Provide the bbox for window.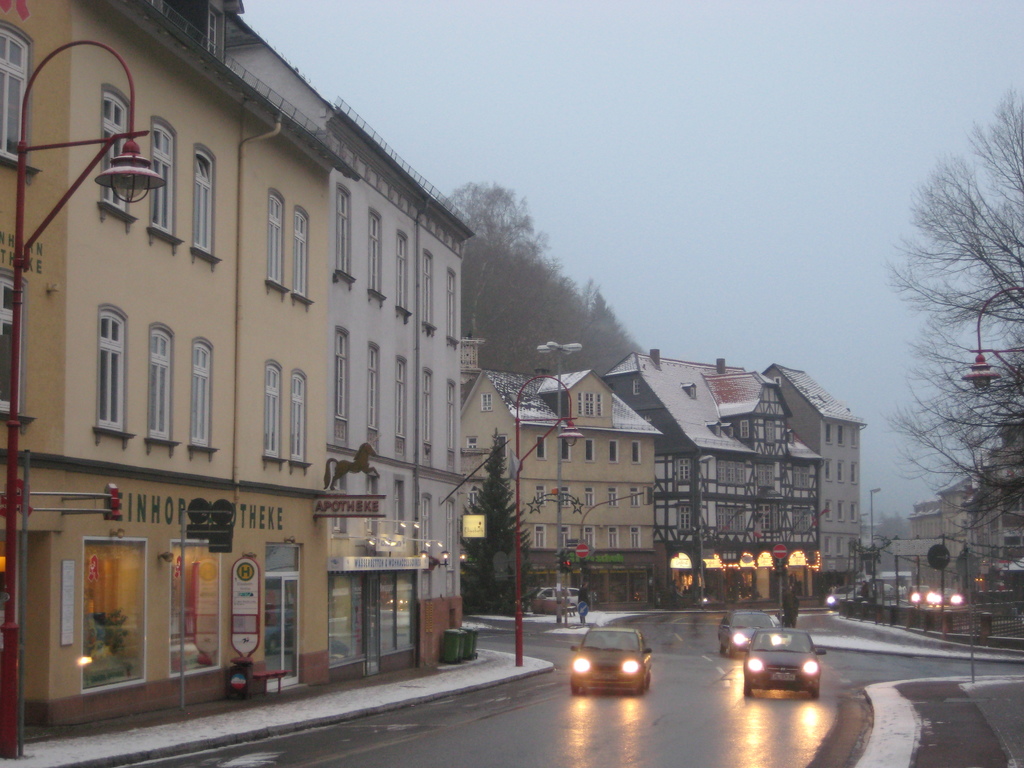
(826, 461, 835, 477).
